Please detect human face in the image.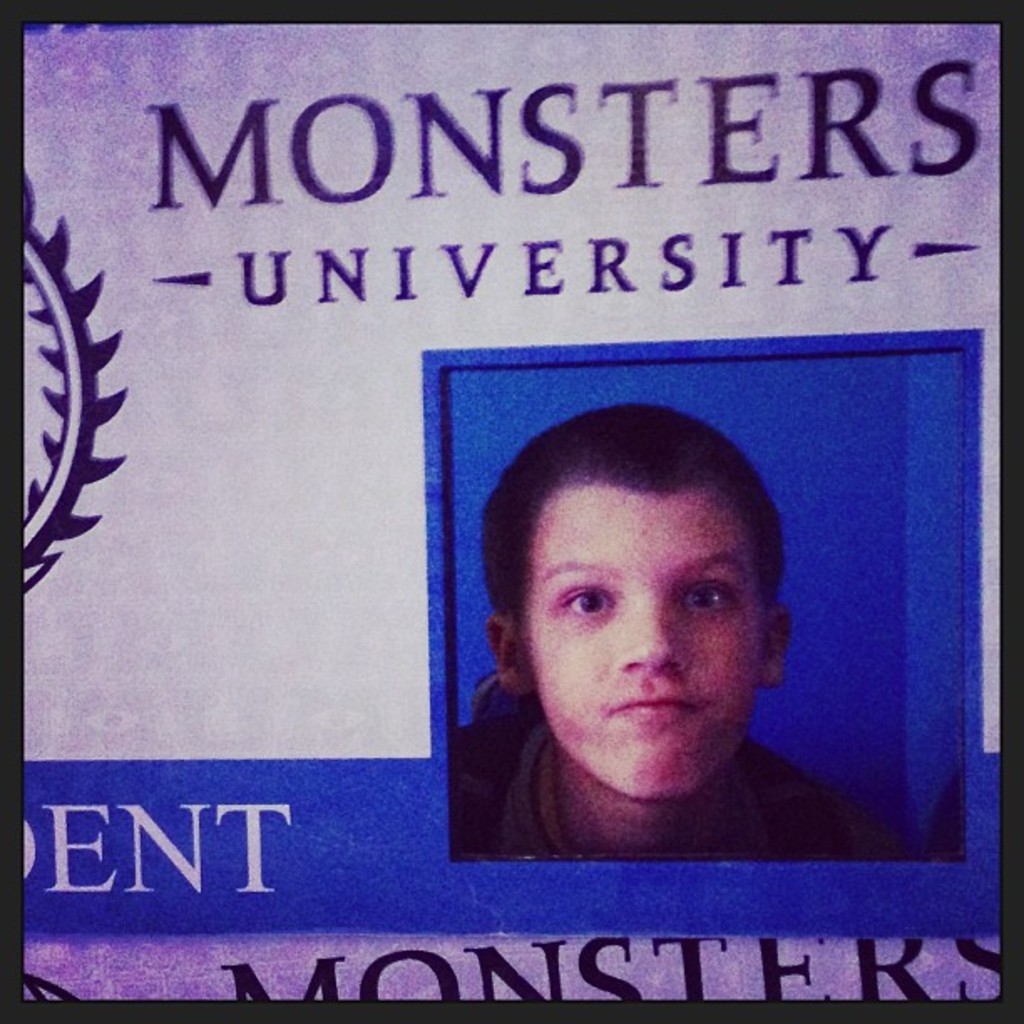
530 487 780 798.
